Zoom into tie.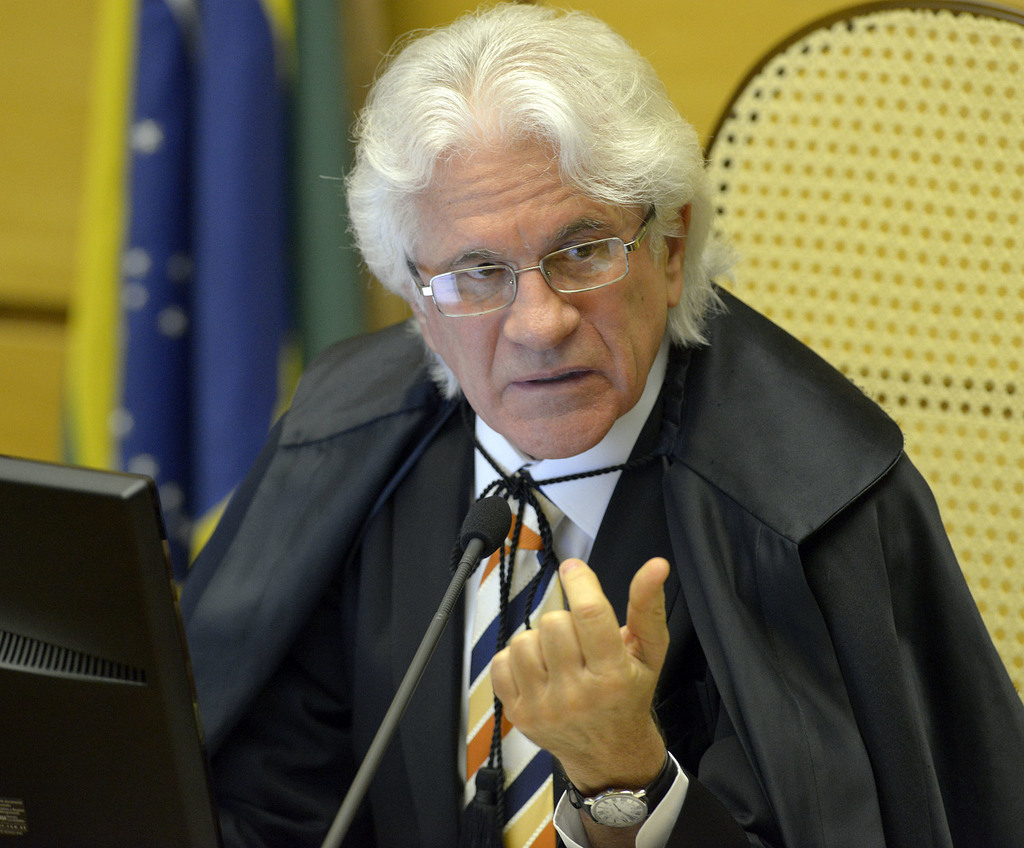
Zoom target: region(461, 480, 571, 847).
